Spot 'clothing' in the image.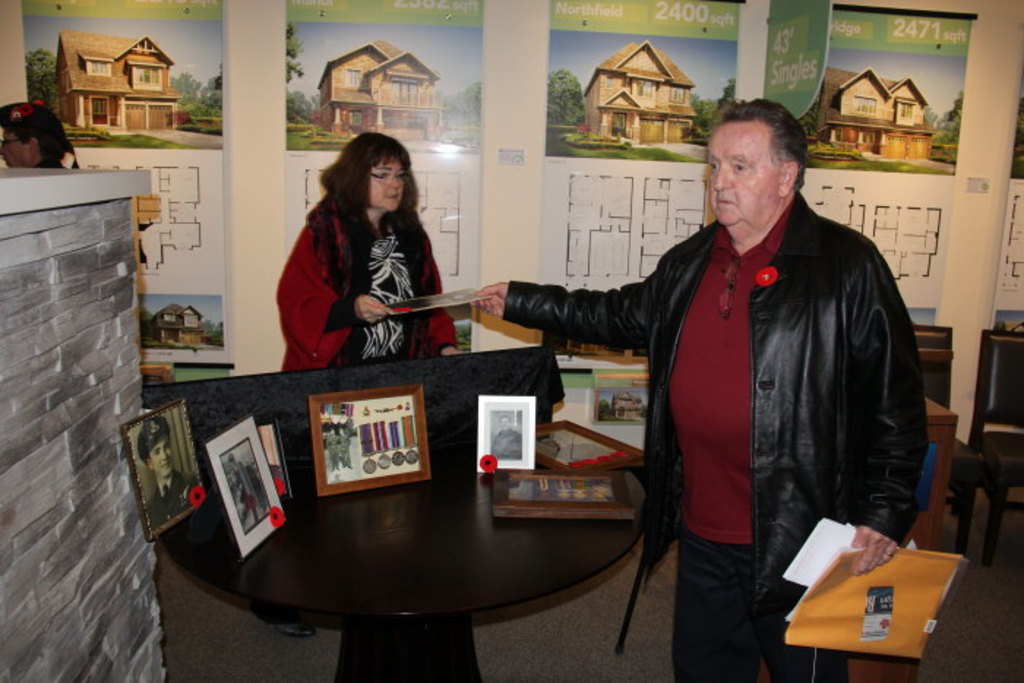
'clothing' found at detection(361, 411, 432, 465).
